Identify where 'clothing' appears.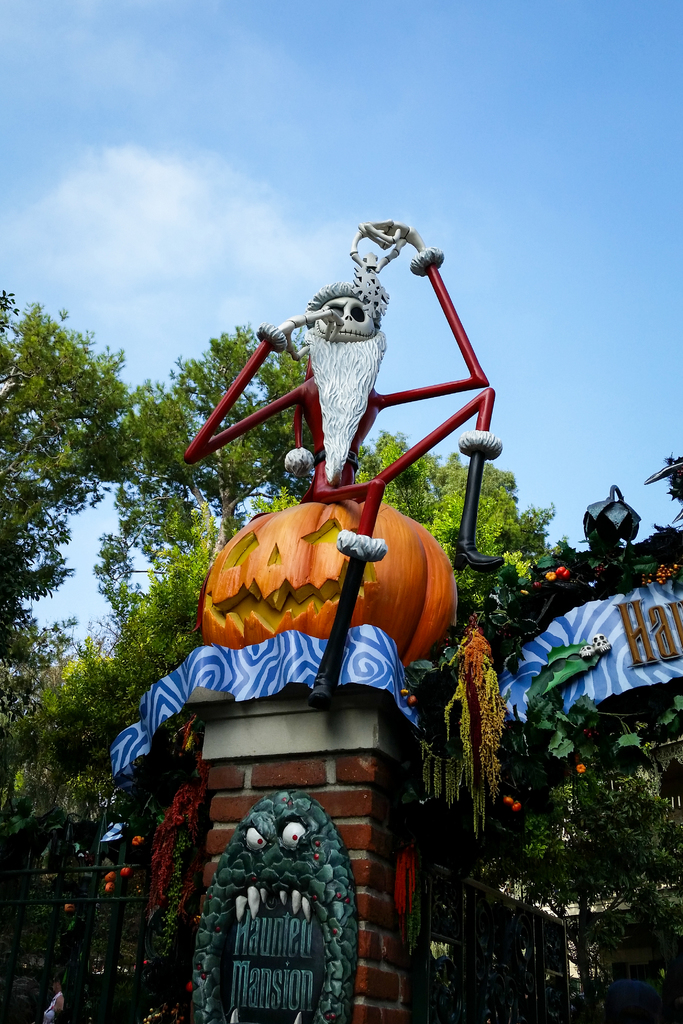
Appears at BBox(183, 246, 501, 559).
